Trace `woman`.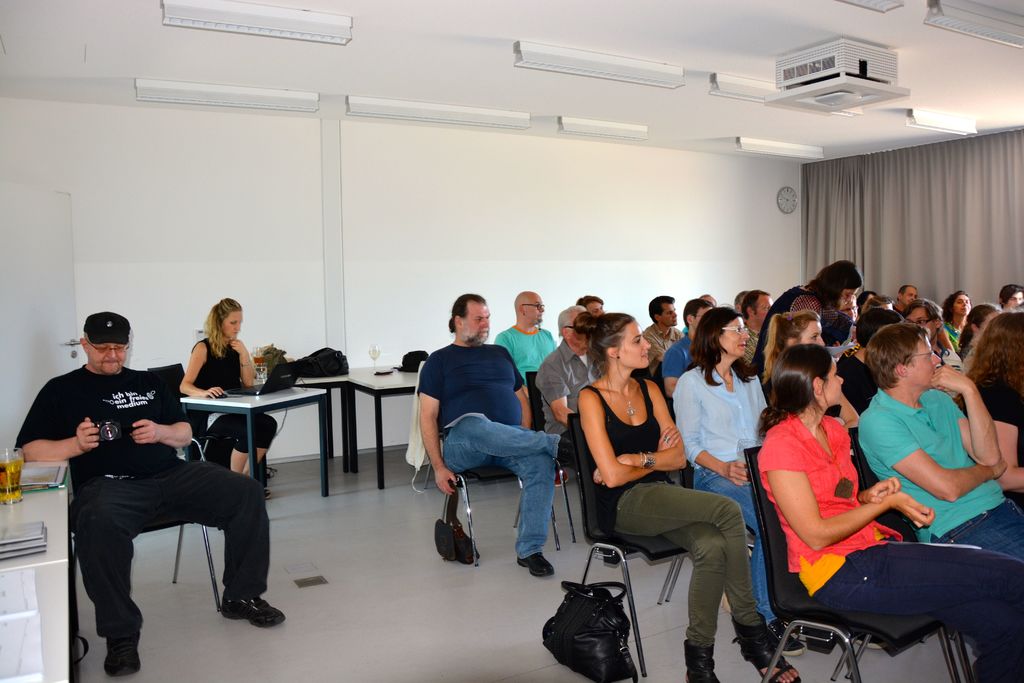
Traced to box=[955, 312, 1023, 506].
